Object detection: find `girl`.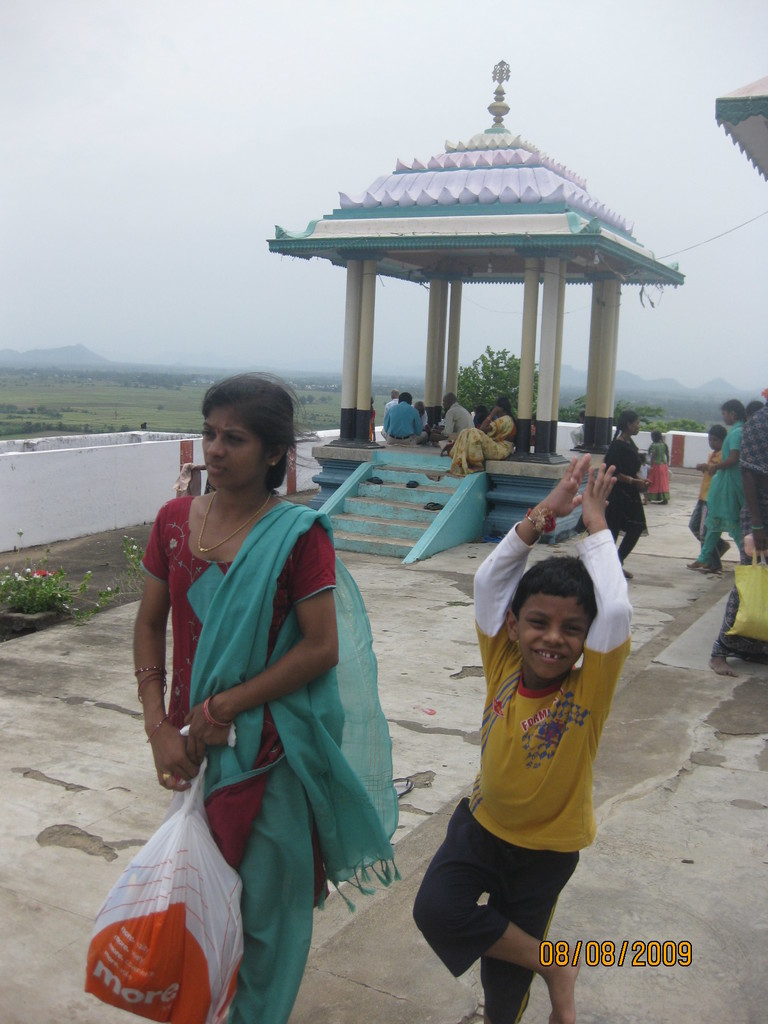
[x1=599, y1=407, x2=653, y2=579].
